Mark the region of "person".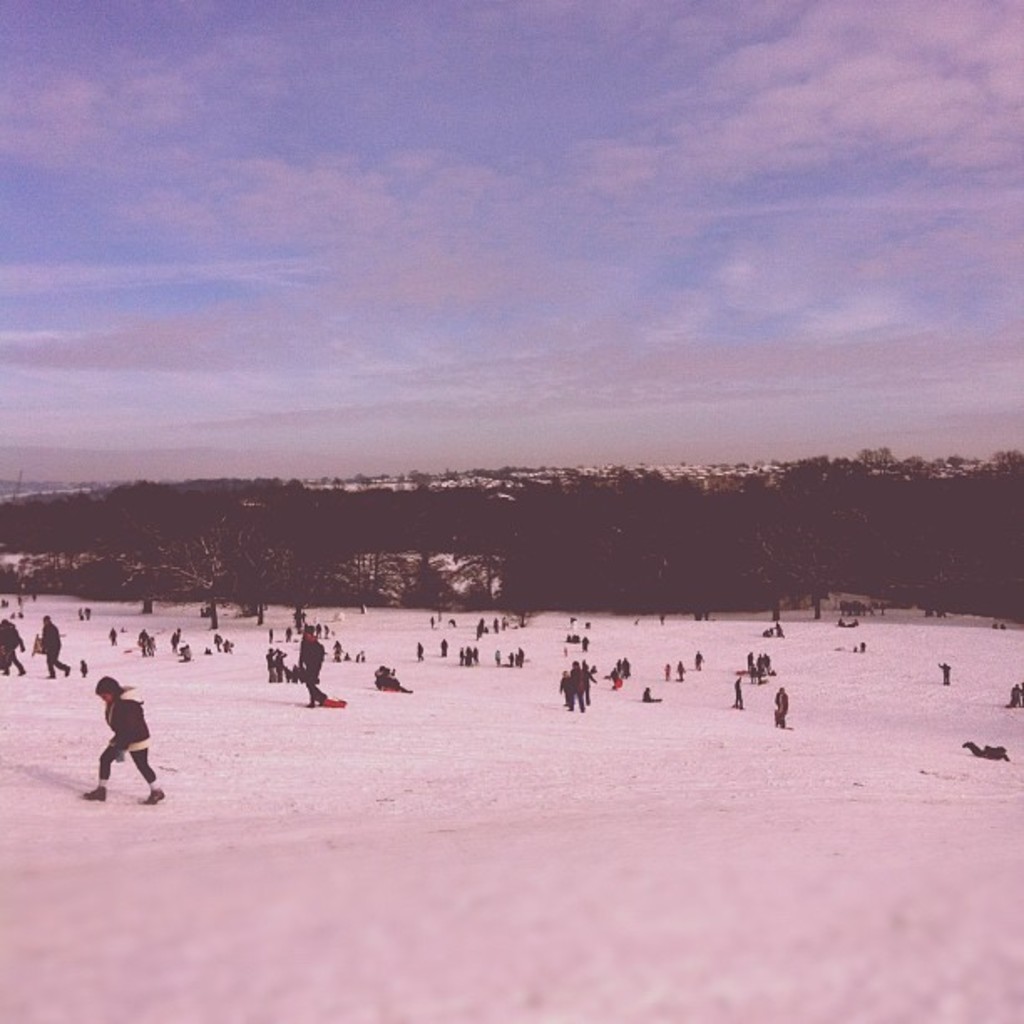
Region: bbox=(92, 676, 164, 806).
